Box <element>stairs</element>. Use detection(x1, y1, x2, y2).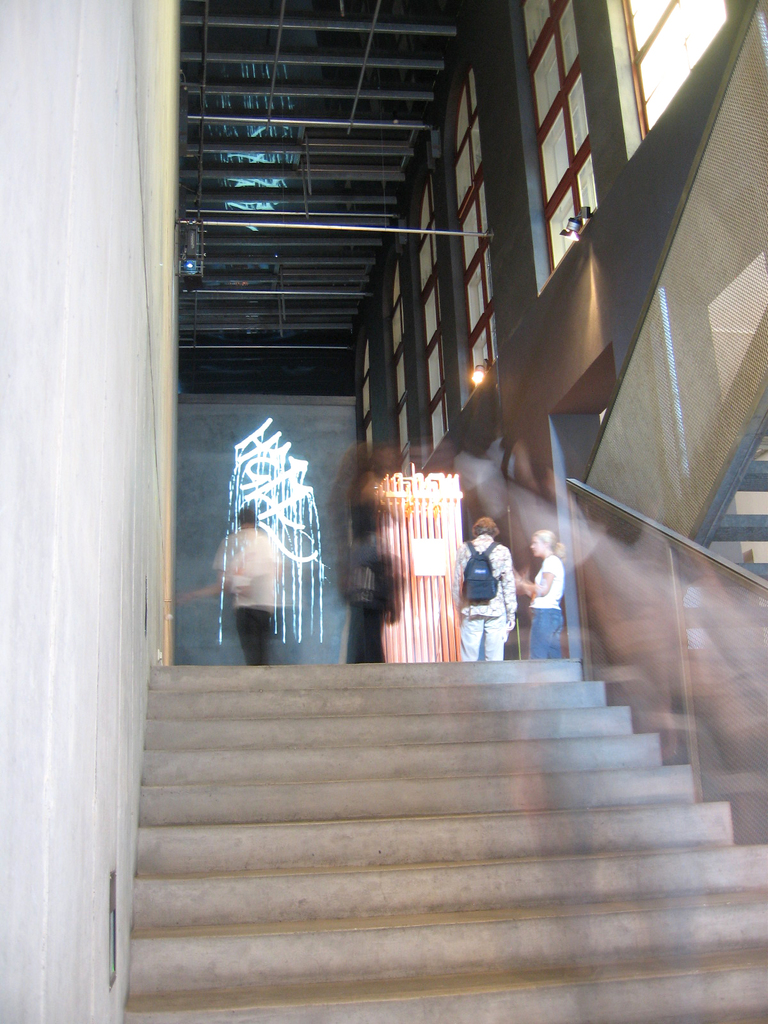
detection(128, 657, 767, 1023).
